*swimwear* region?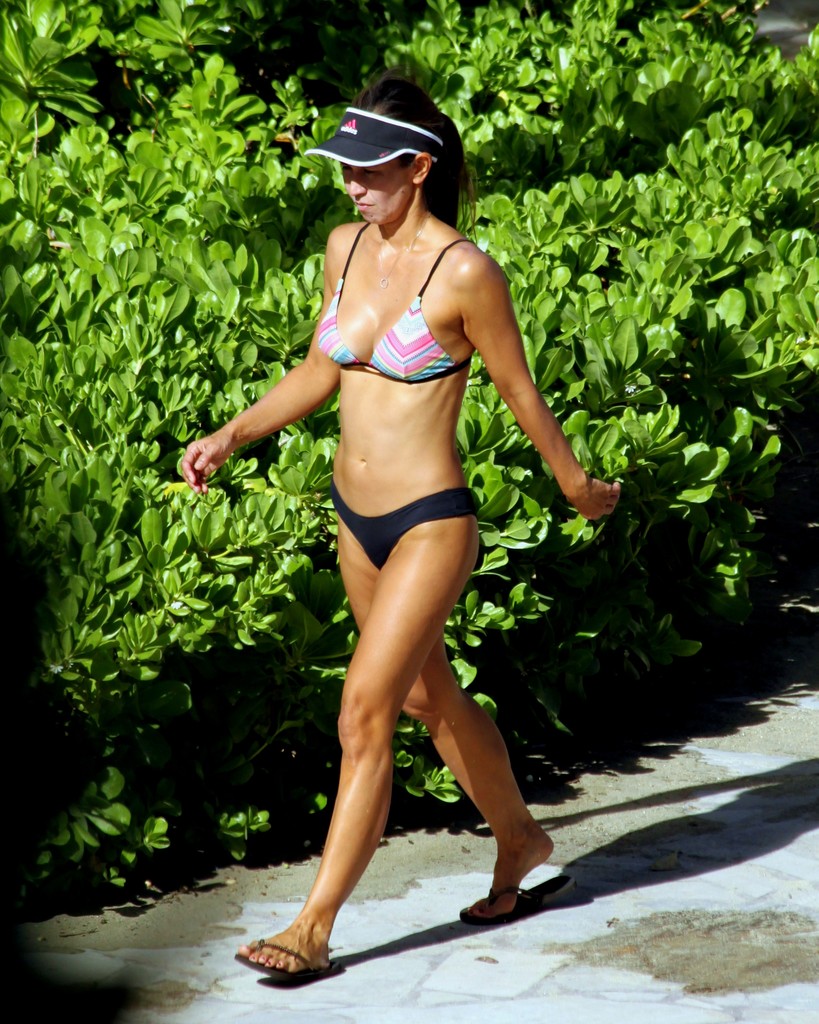
(332, 473, 479, 567)
